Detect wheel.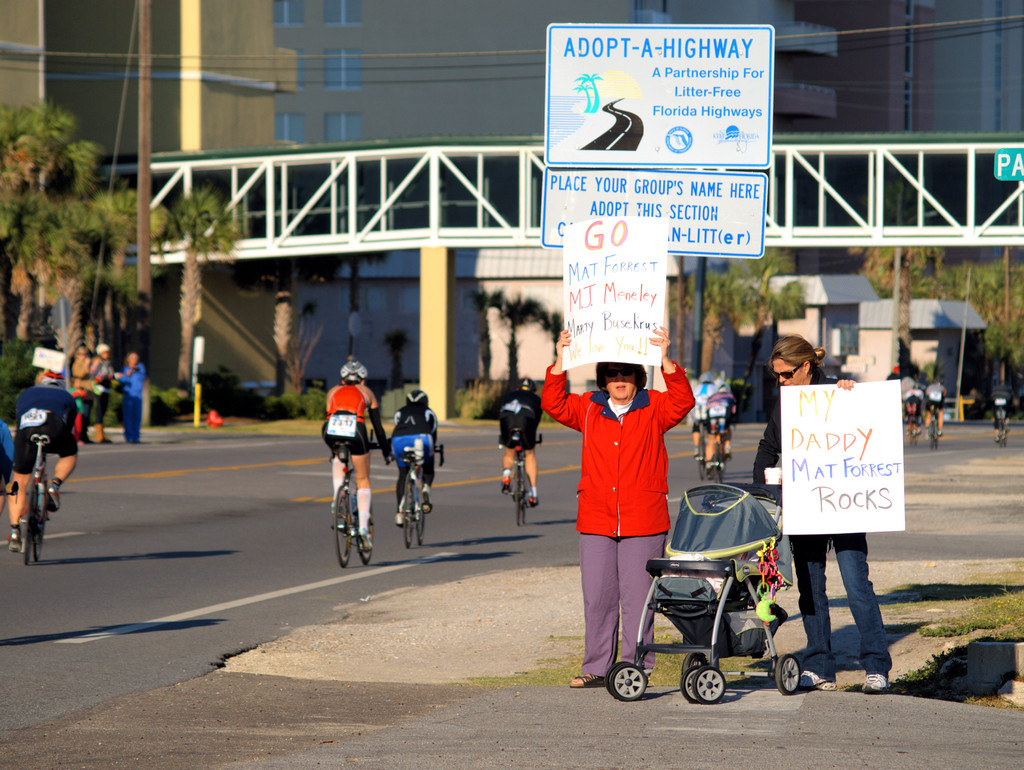
Detected at Rect(678, 662, 701, 703).
